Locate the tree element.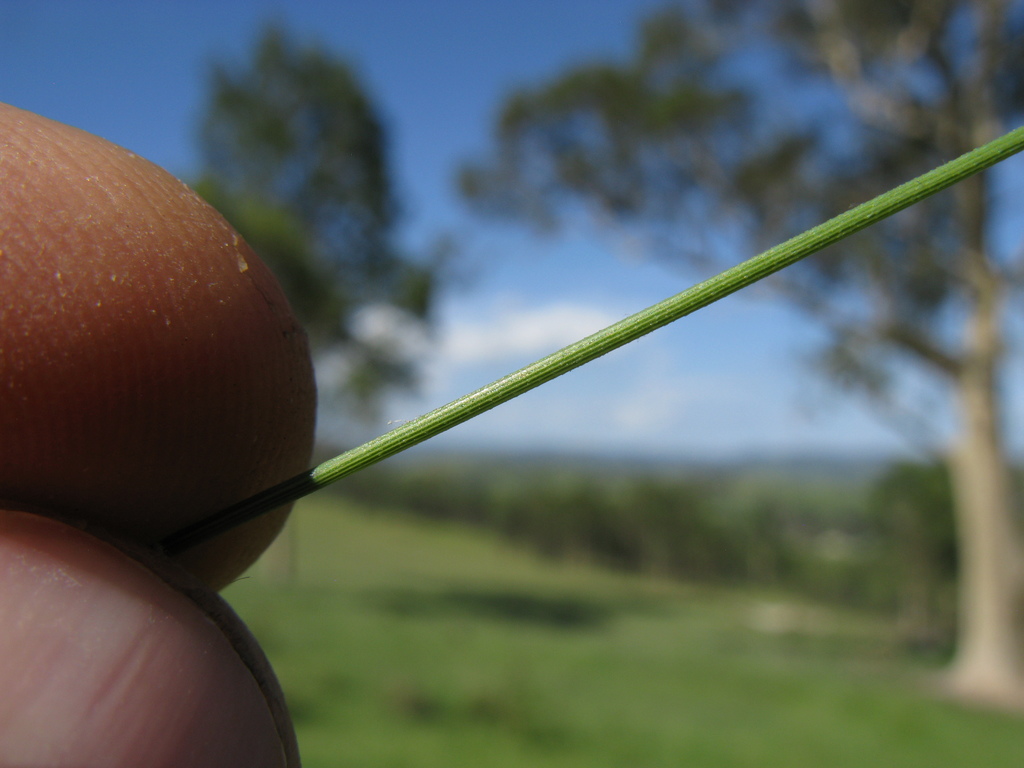
Element bbox: 461:0:1023:717.
